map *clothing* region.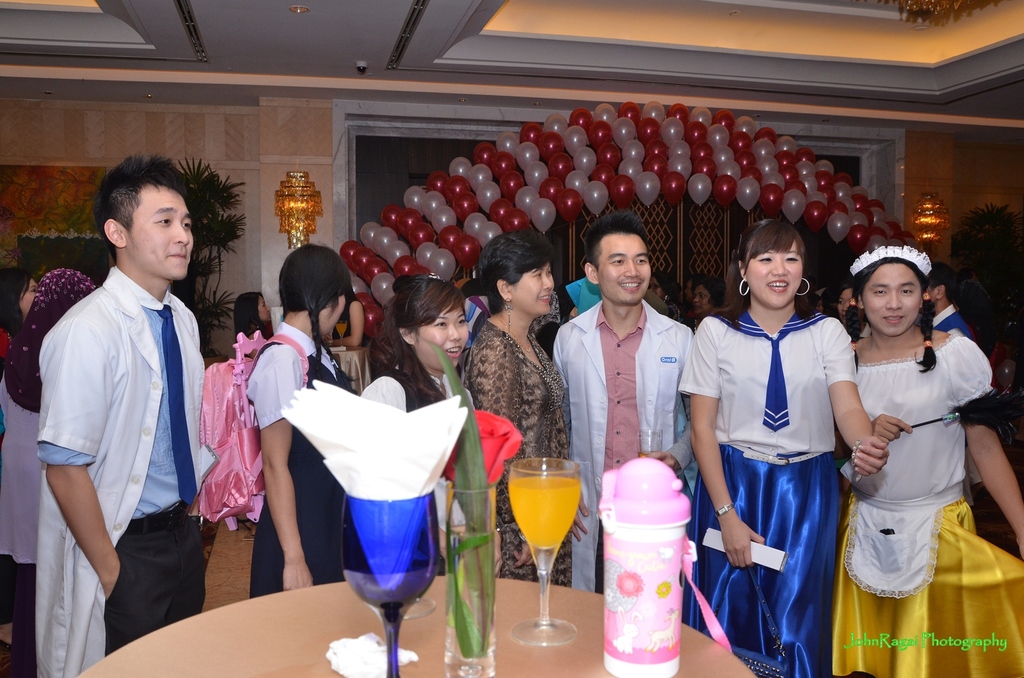
Mapped to {"left": 461, "top": 318, "right": 572, "bottom": 586}.
